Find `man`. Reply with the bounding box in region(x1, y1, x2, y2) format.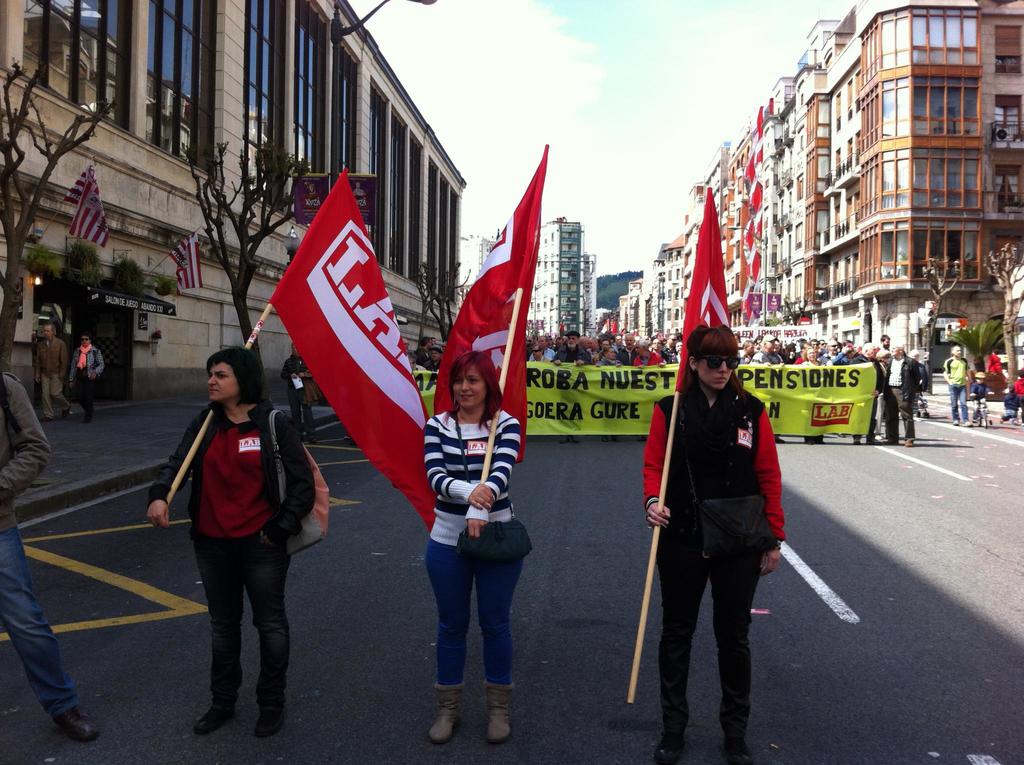
region(0, 369, 105, 748).
